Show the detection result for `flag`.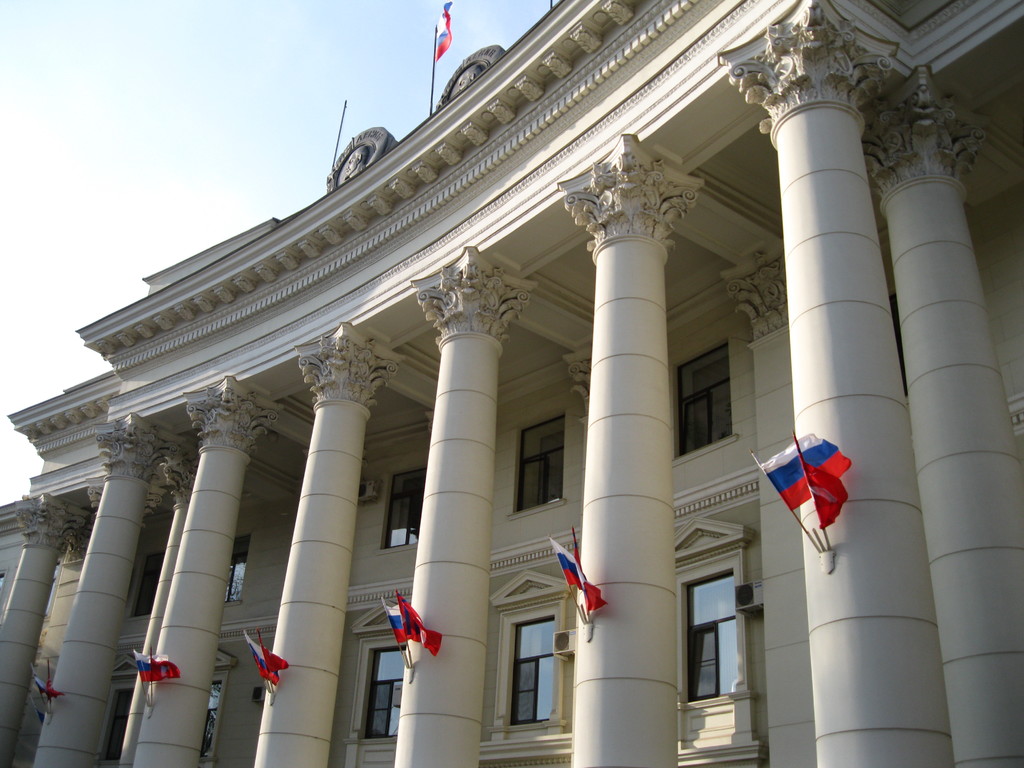
left=388, top=602, right=409, bottom=641.
